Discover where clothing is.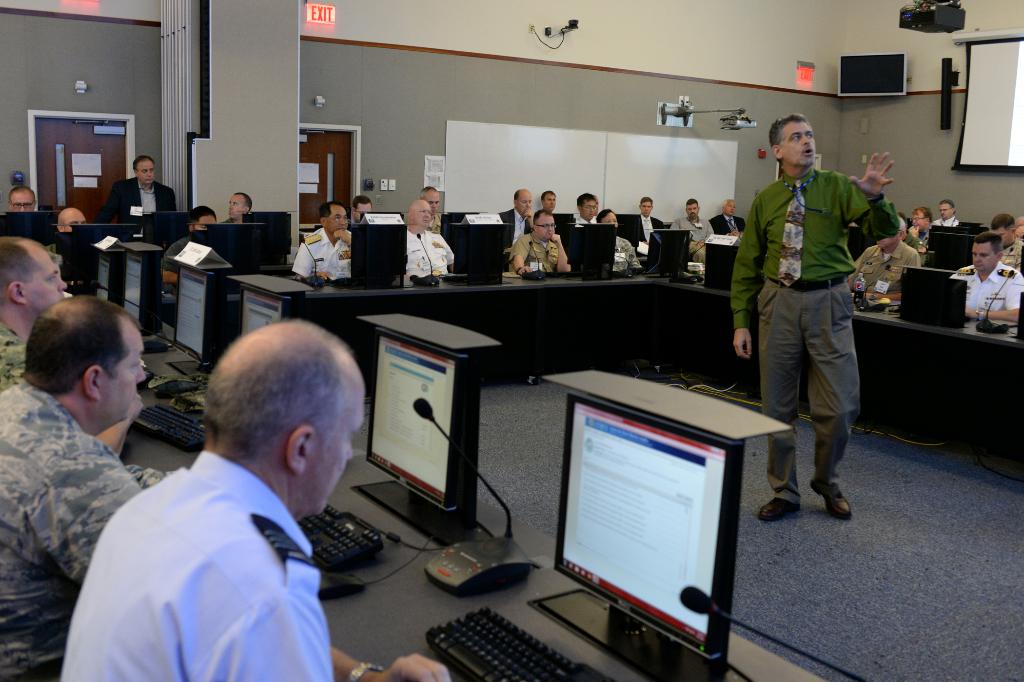
Discovered at box=[0, 313, 31, 393].
